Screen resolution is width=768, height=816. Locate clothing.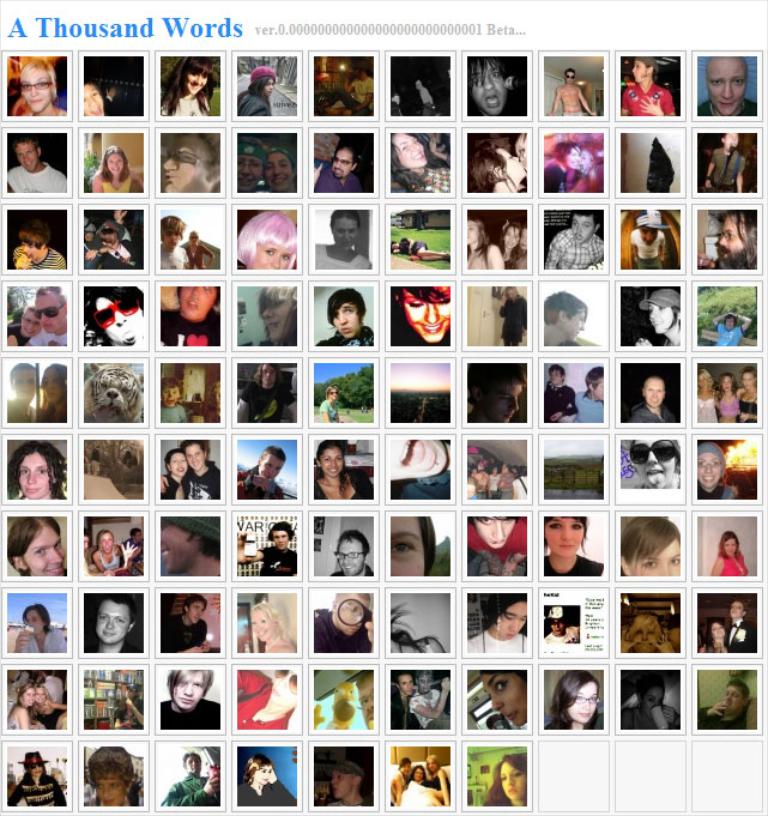
BBox(156, 87, 212, 114).
